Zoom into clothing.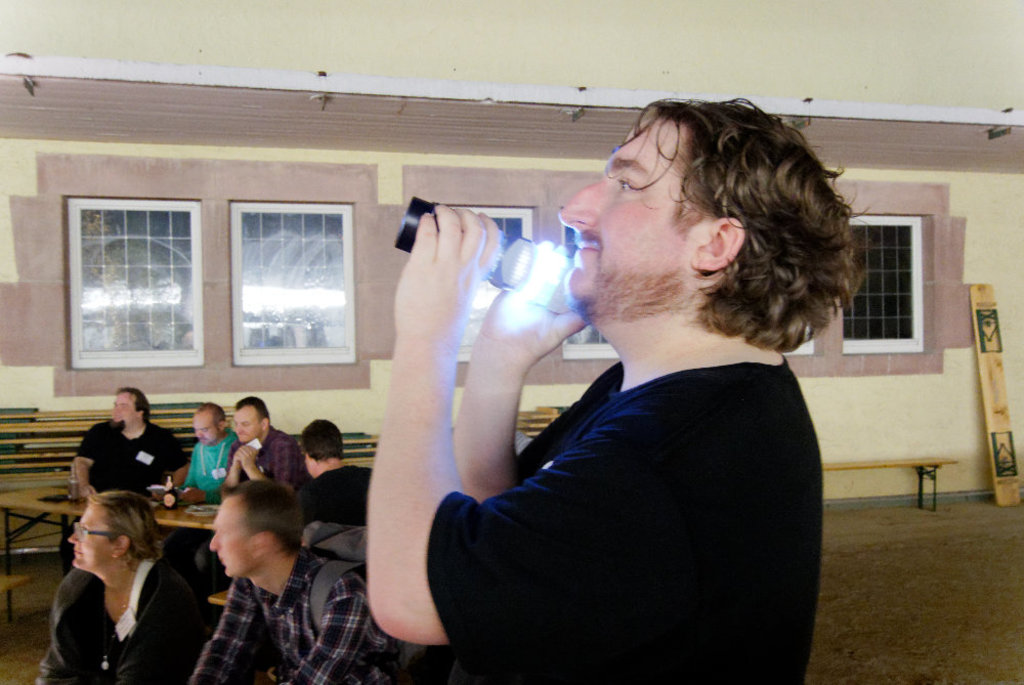
Zoom target: [x1=226, y1=423, x2=302, y2=491].
